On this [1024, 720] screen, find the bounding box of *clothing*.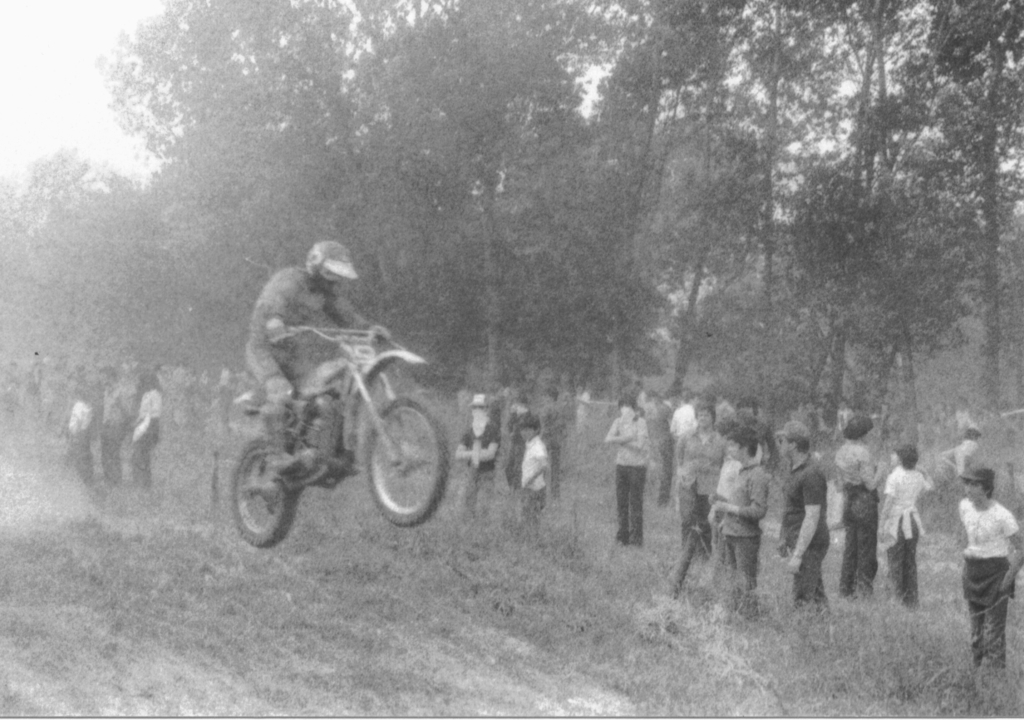
Bounding box: (x1=777, y1=452, x2=831, y2=606).
